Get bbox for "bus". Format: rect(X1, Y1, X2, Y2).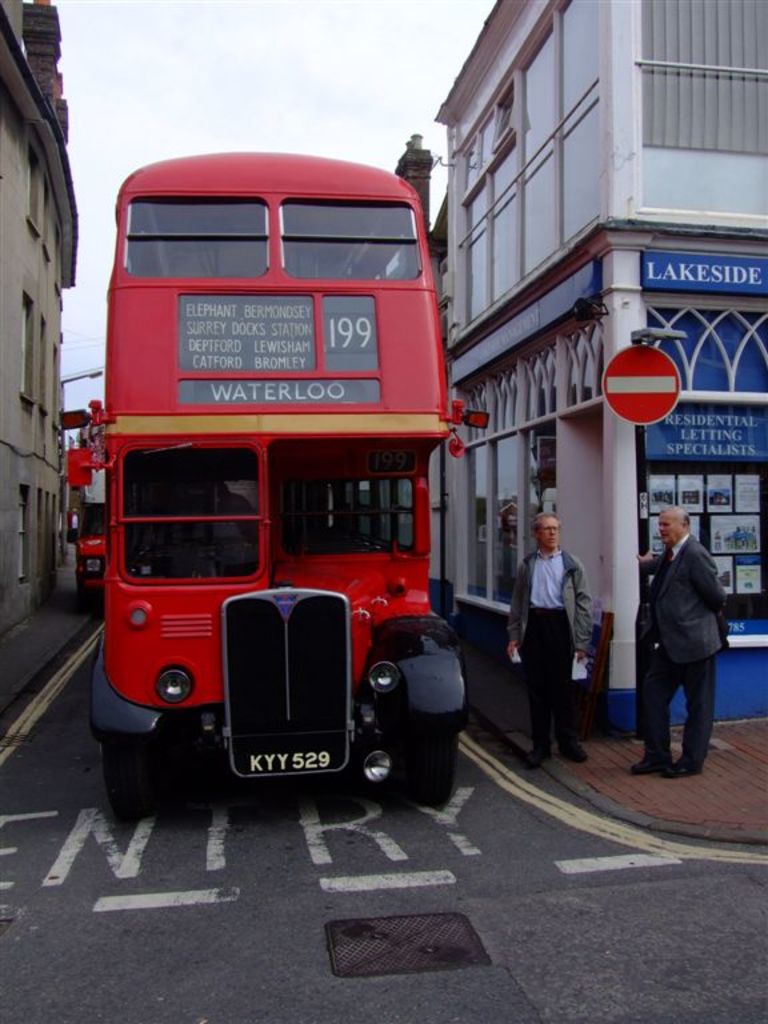
rect(67, 461, 104, 605).
